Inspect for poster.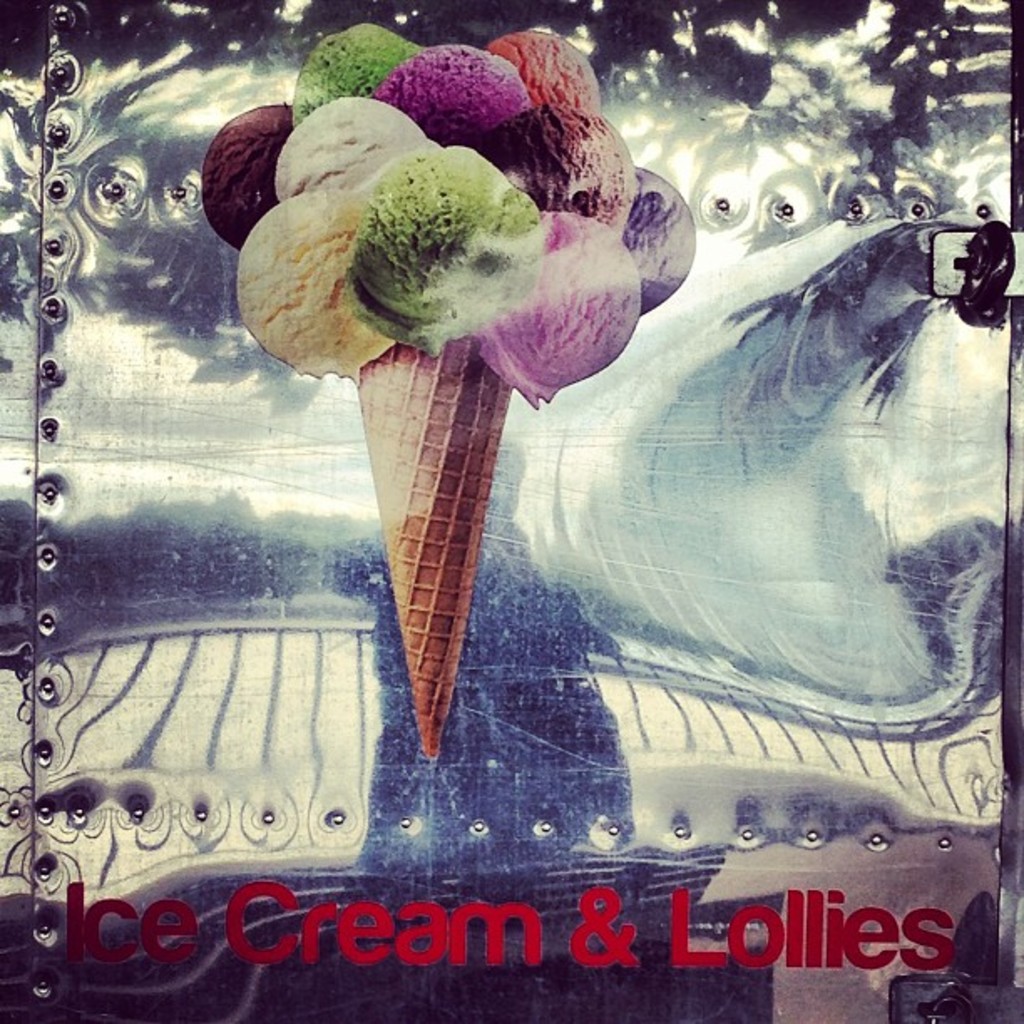
Inspection: bbox(0, 0, 1022, 1022).
